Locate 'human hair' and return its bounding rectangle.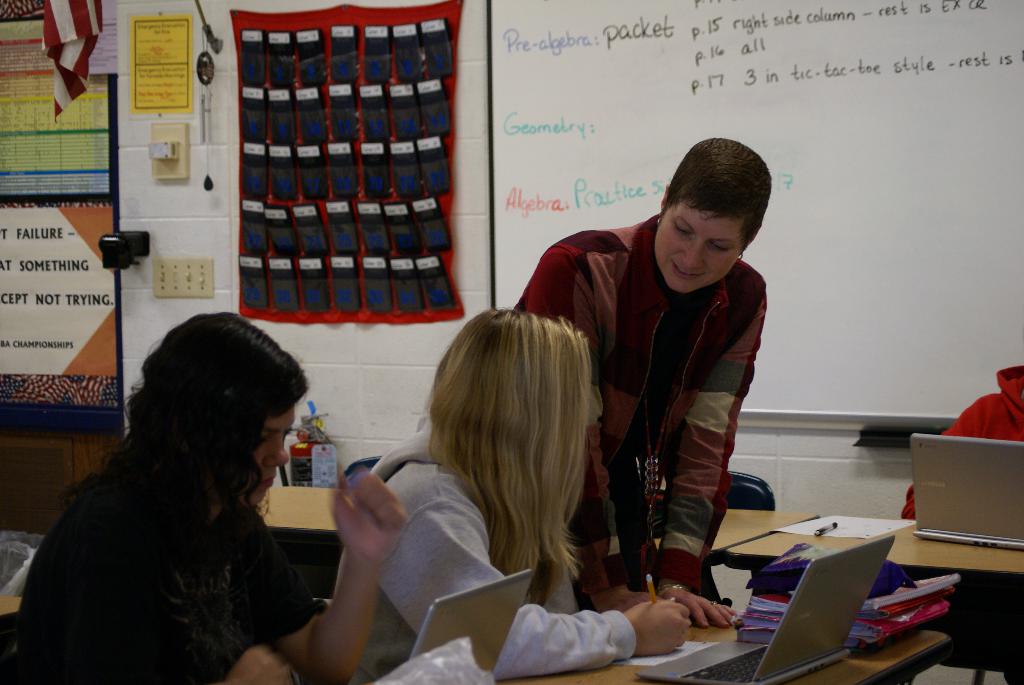
box(31, 335, 303, 650).
